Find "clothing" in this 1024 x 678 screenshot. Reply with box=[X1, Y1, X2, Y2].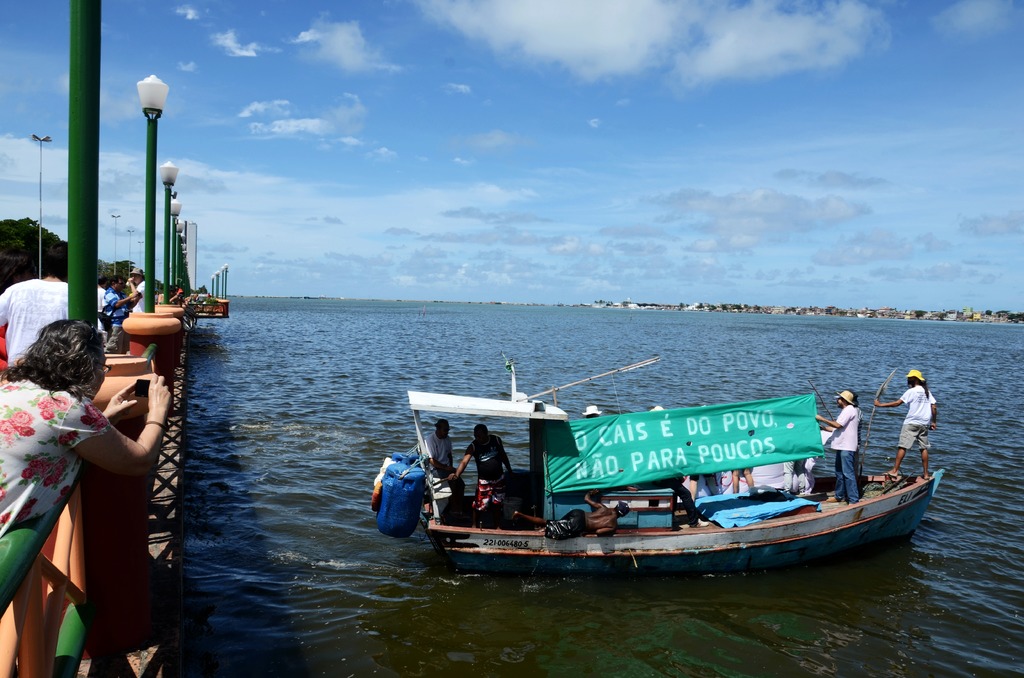
box=[900, 382, 938, 452].
